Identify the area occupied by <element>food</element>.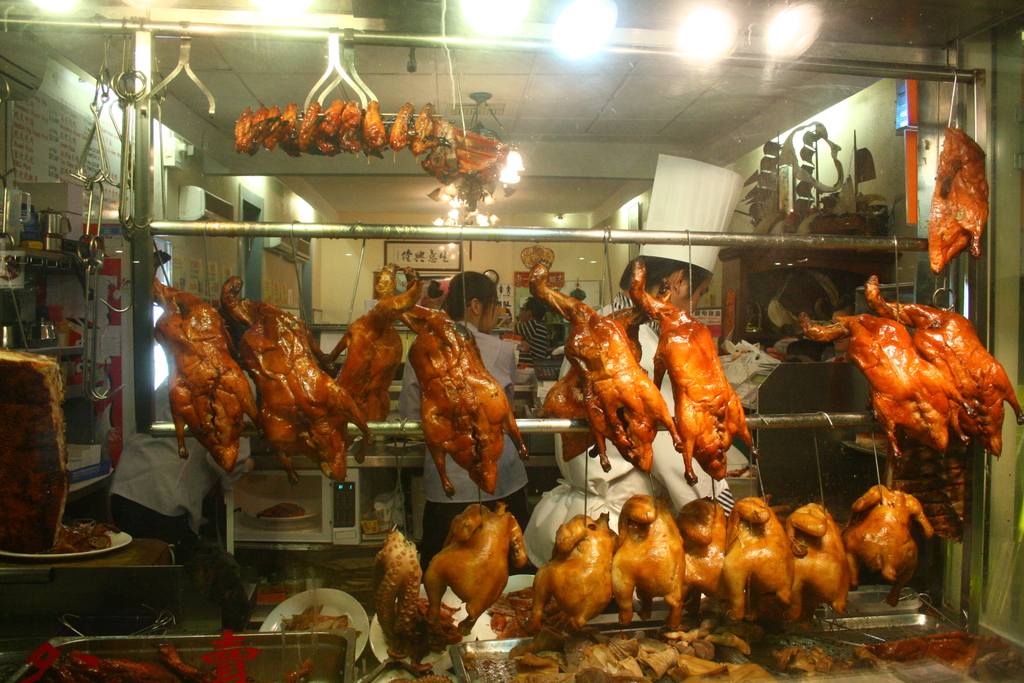
Area: <bbox>799, 311, 971, 547</bbox>.
